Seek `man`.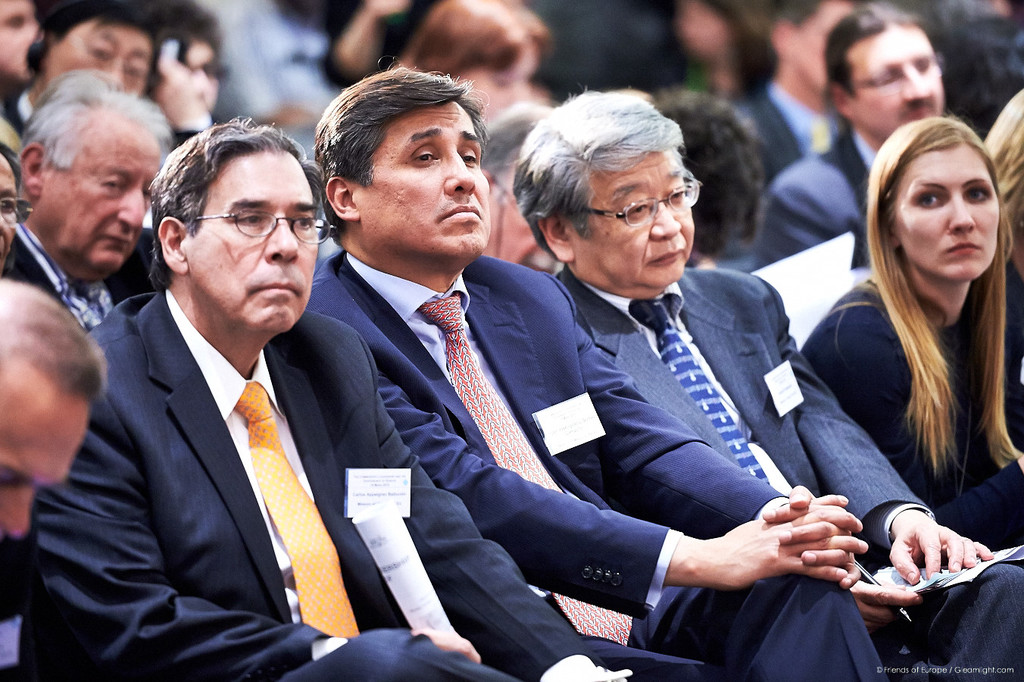
box(23, 105, 626, 676).
